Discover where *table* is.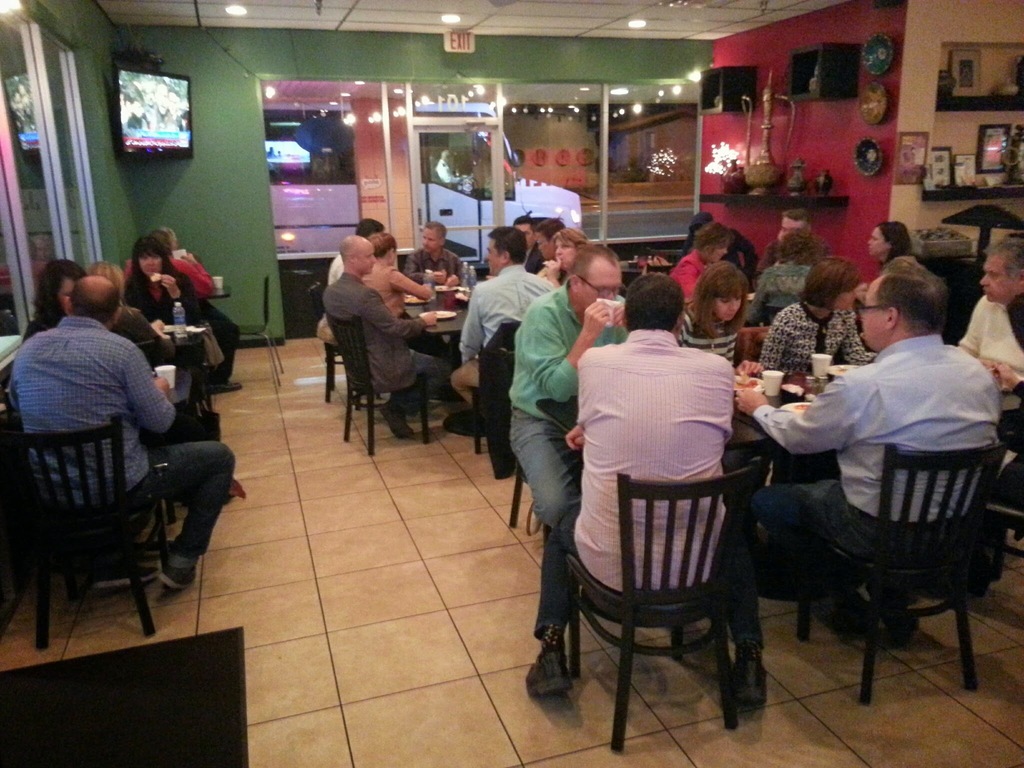
Discovered at {"x1": 619, "y1": 248, "x2": 682, "y2": 285}.
